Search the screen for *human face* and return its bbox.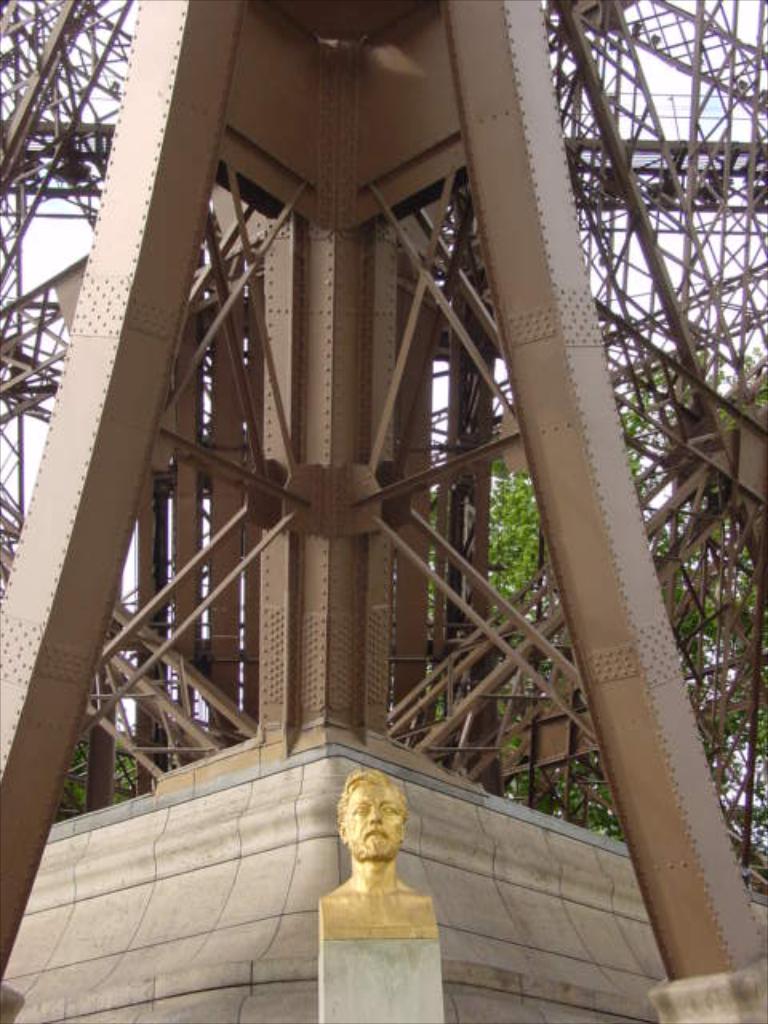
Found: locate(349, 787, 402, 859).
